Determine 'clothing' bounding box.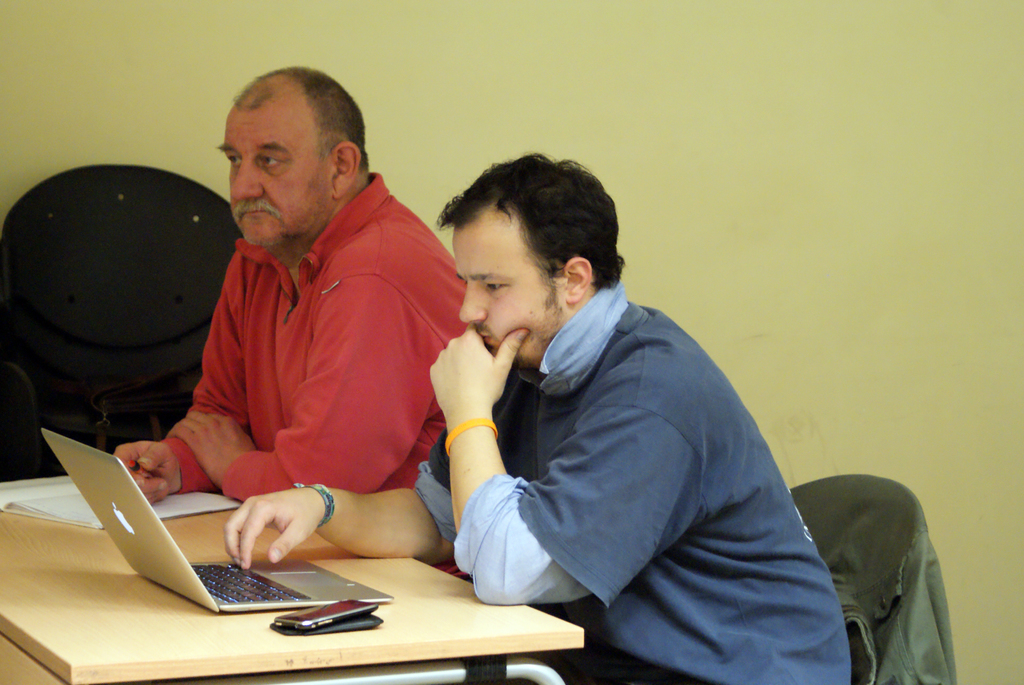
Determined: locate(164, 172, 468, 504).
